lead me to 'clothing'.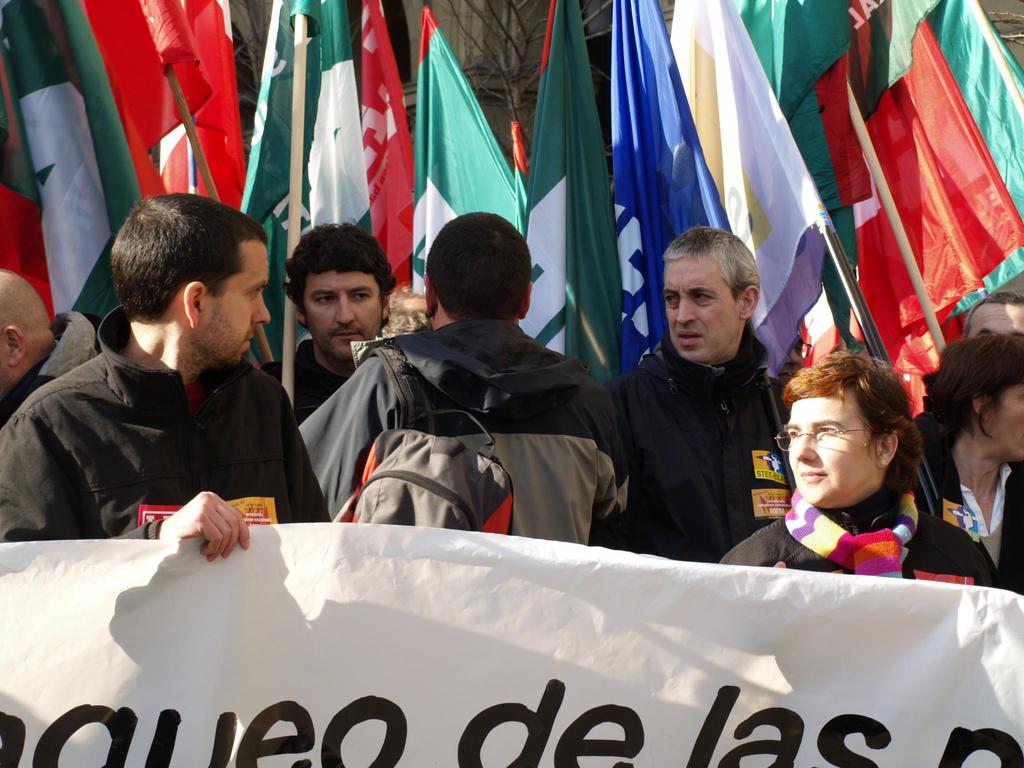
Lead to (x1=912, y1=415, x2=1023, y2=593).
